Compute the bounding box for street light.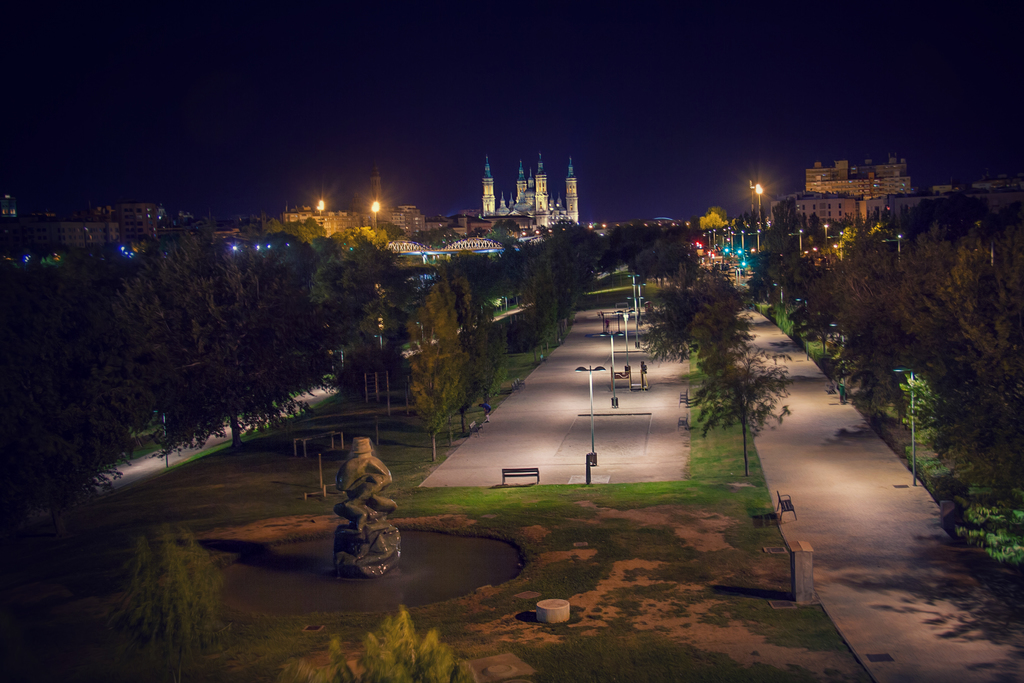
region(755, 231, 760, 249).
